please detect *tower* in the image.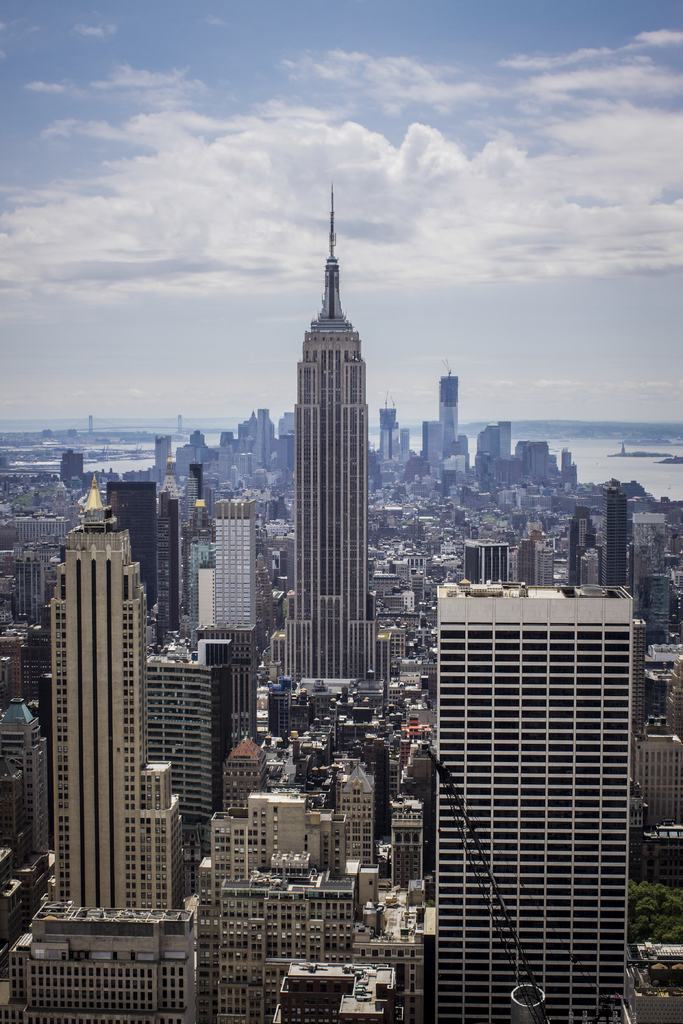
BBox(625, 505, 668, 618).
